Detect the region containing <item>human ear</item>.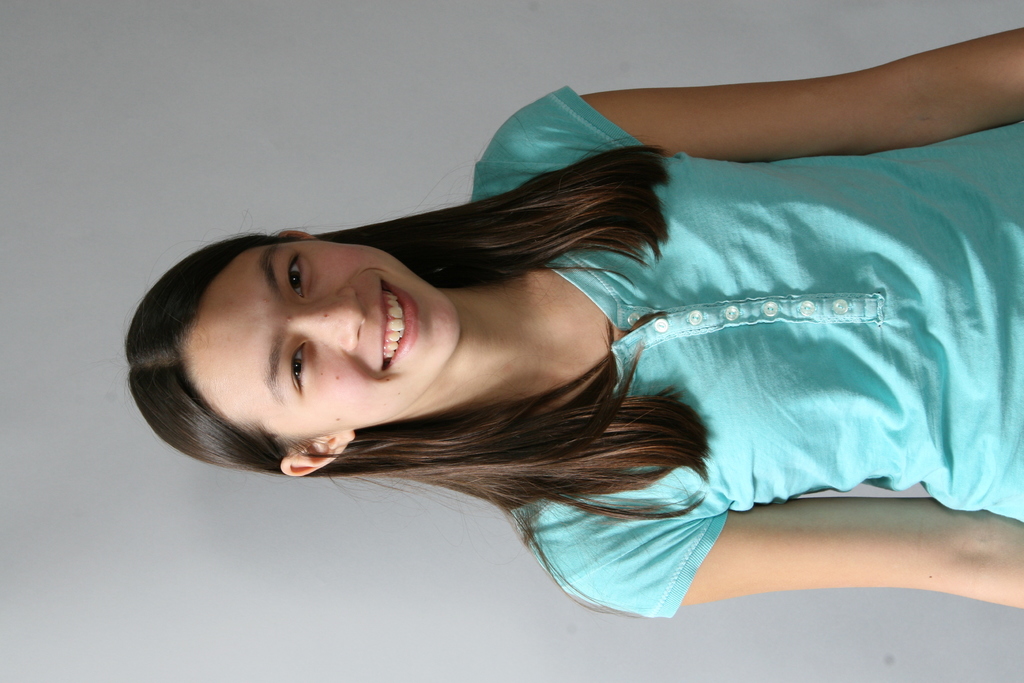
(277, 428, 357, 477).
